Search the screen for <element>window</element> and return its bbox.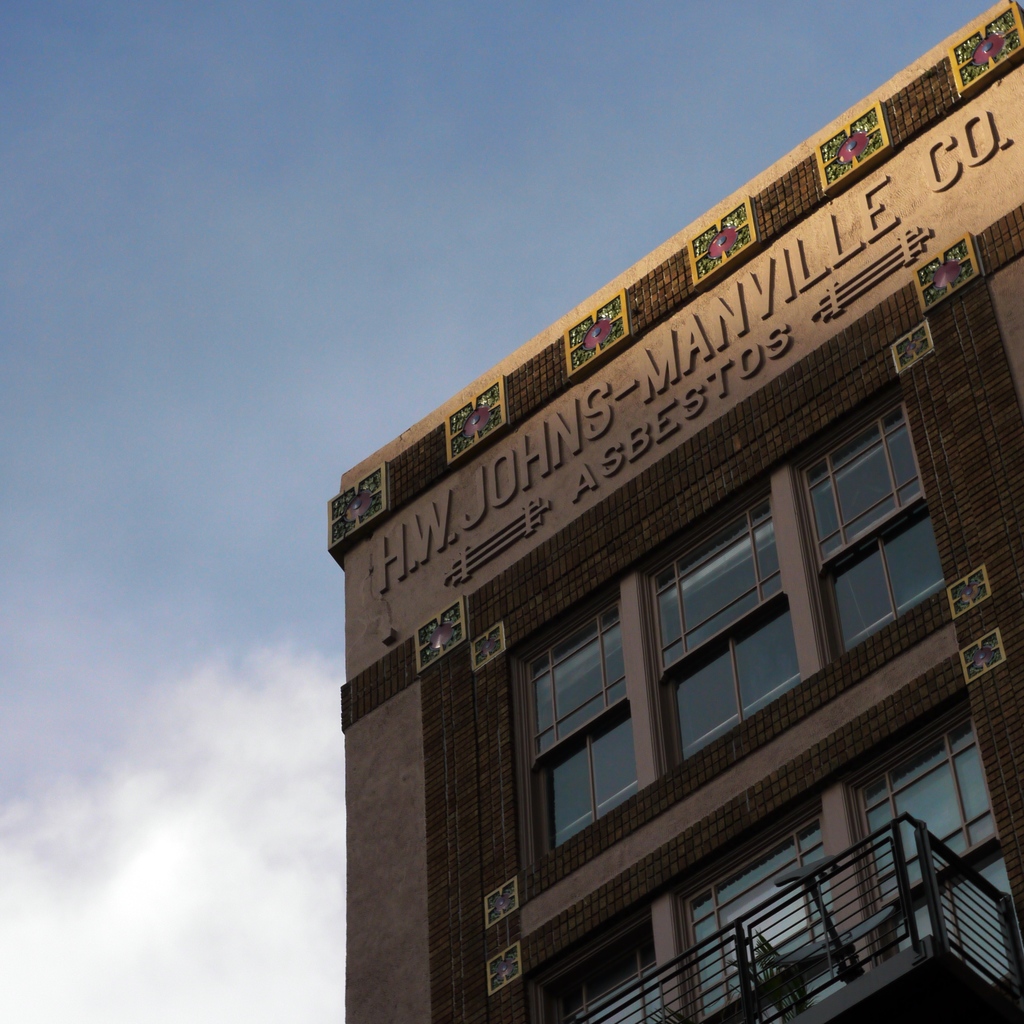
Found: x1=845, y1=712, x2=1000, y2=910.
